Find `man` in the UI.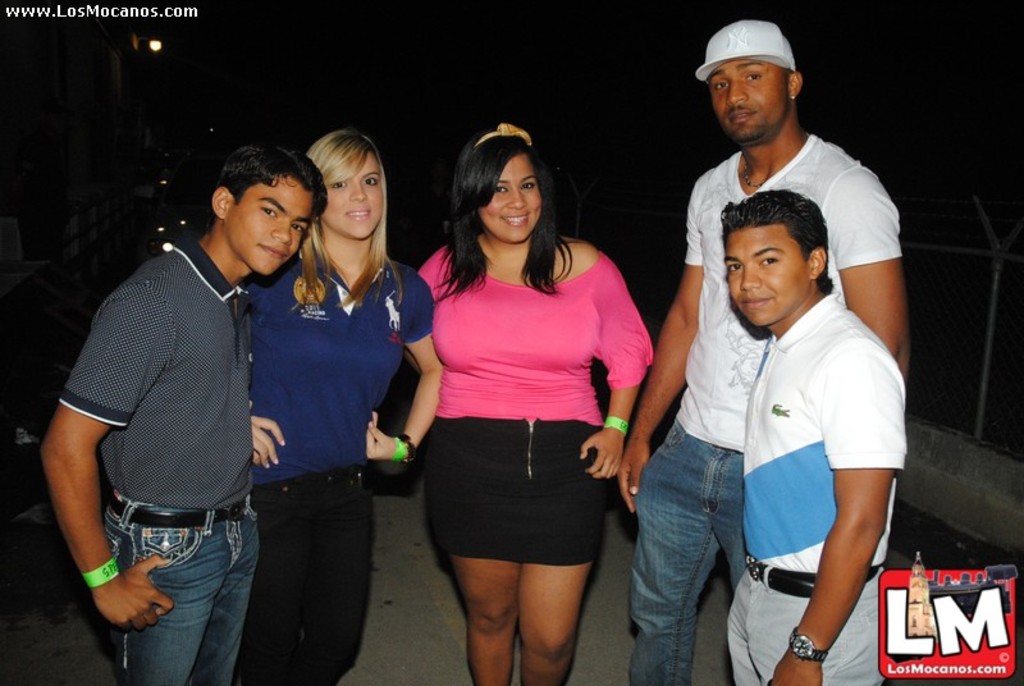
UI element at (38, 145, 324, 685).
